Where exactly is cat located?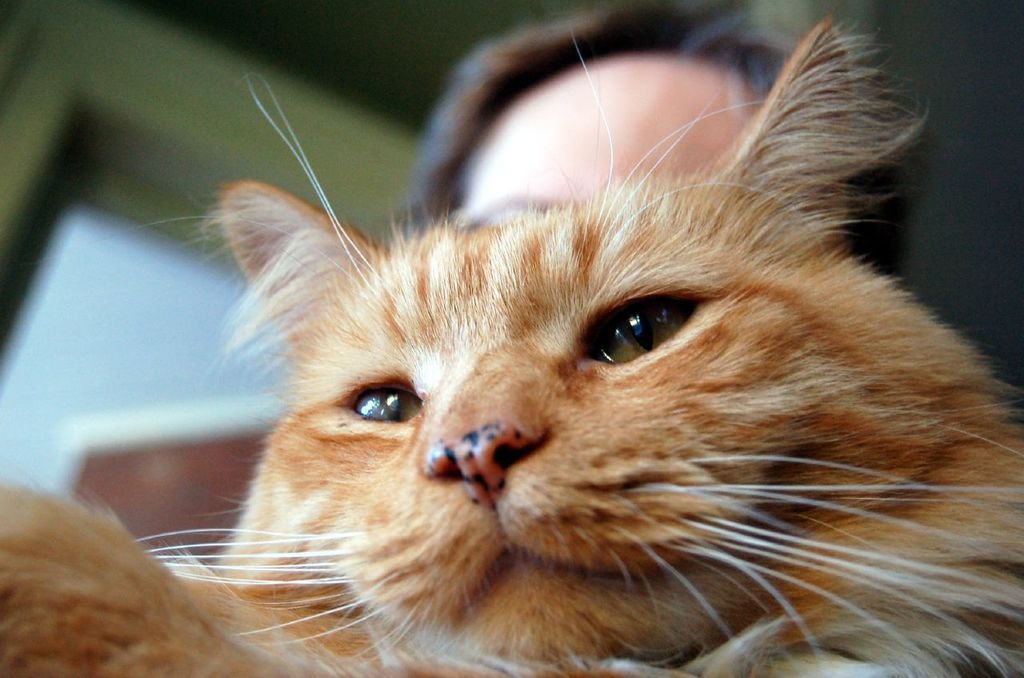
Its bounding box is (0,12,1023,677).
